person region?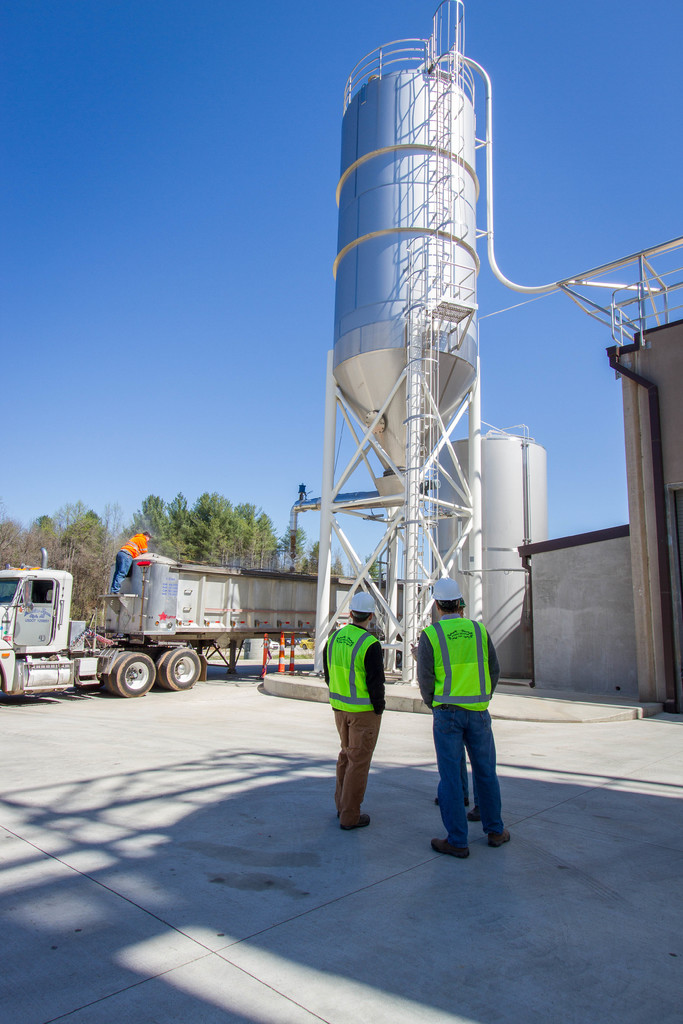
(307,578,388,831)
